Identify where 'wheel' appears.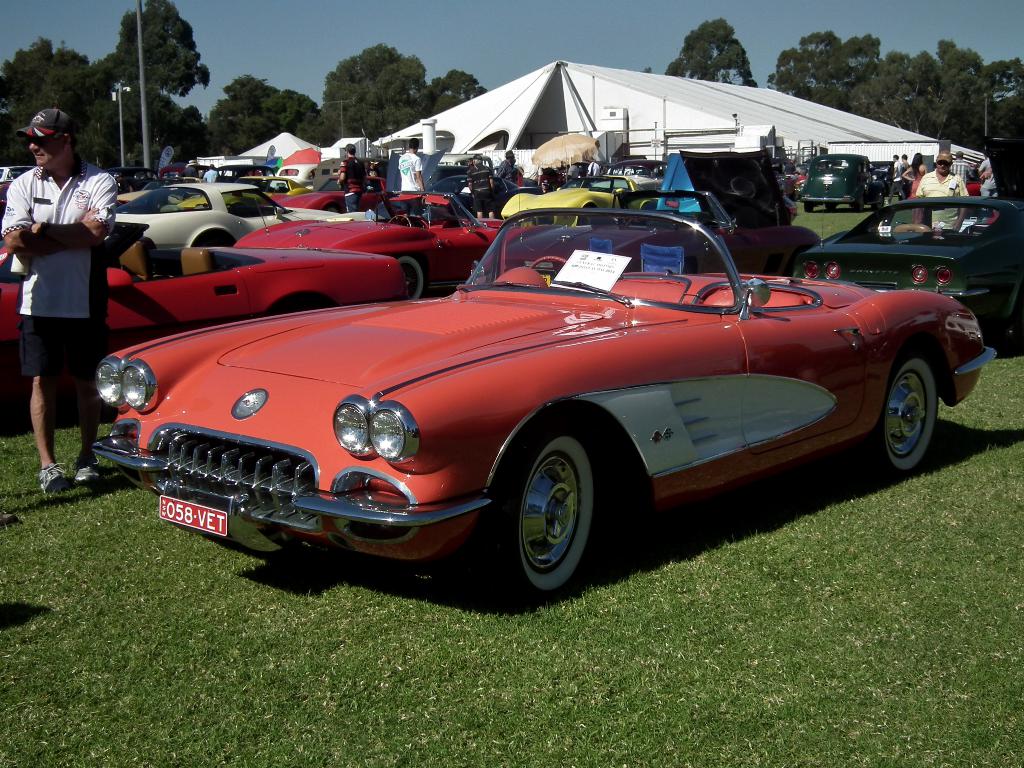
Appears at 861 344 938 479.
